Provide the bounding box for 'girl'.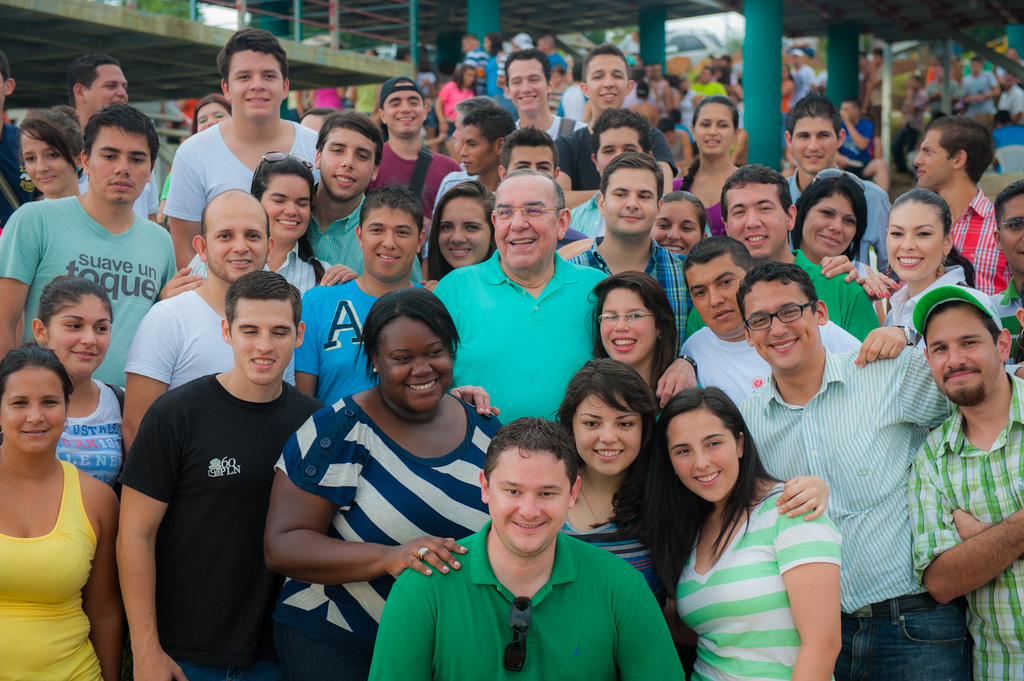
589 272 681 423.
